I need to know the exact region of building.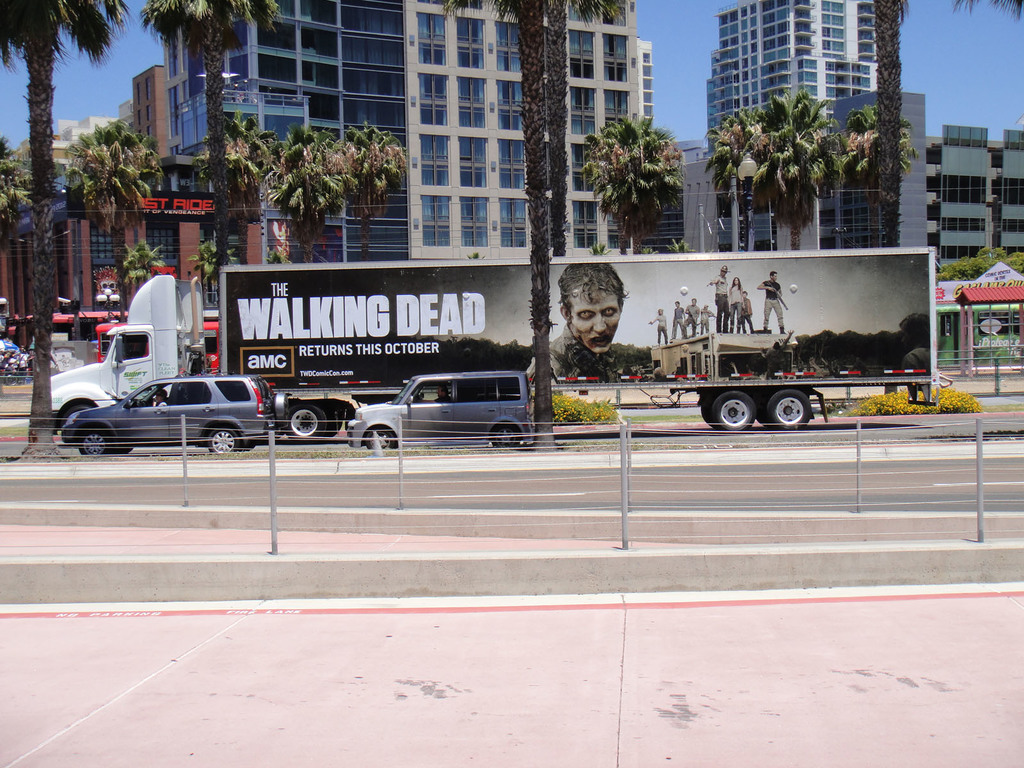
Region: left=128, top=65, right=169, bottom=170.
